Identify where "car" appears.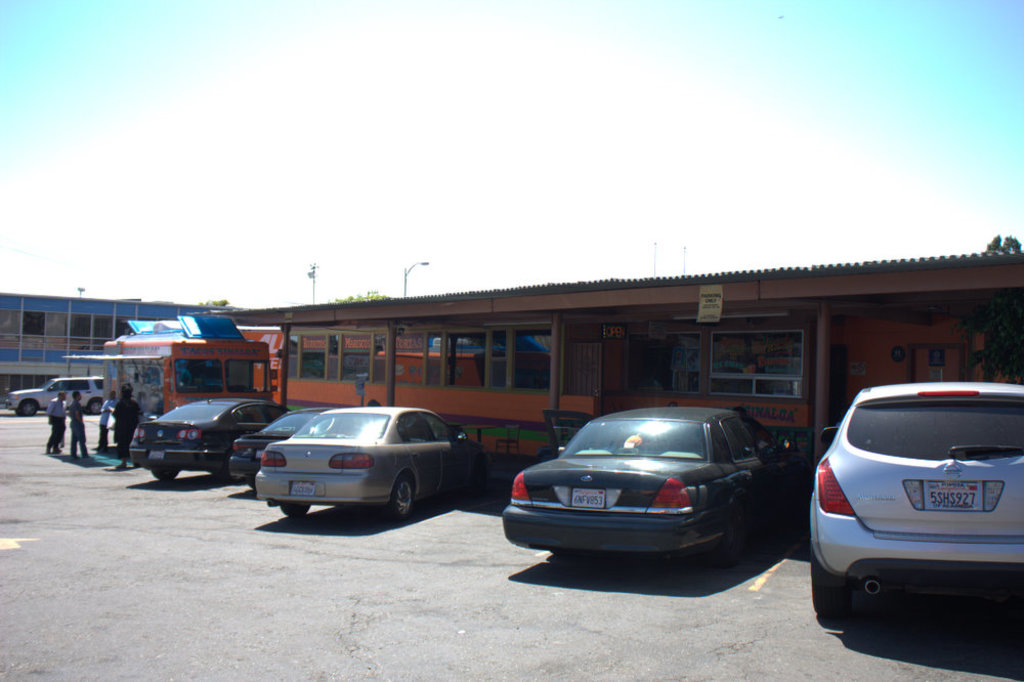
Appears at Rect(255, 404, 493, 522).
